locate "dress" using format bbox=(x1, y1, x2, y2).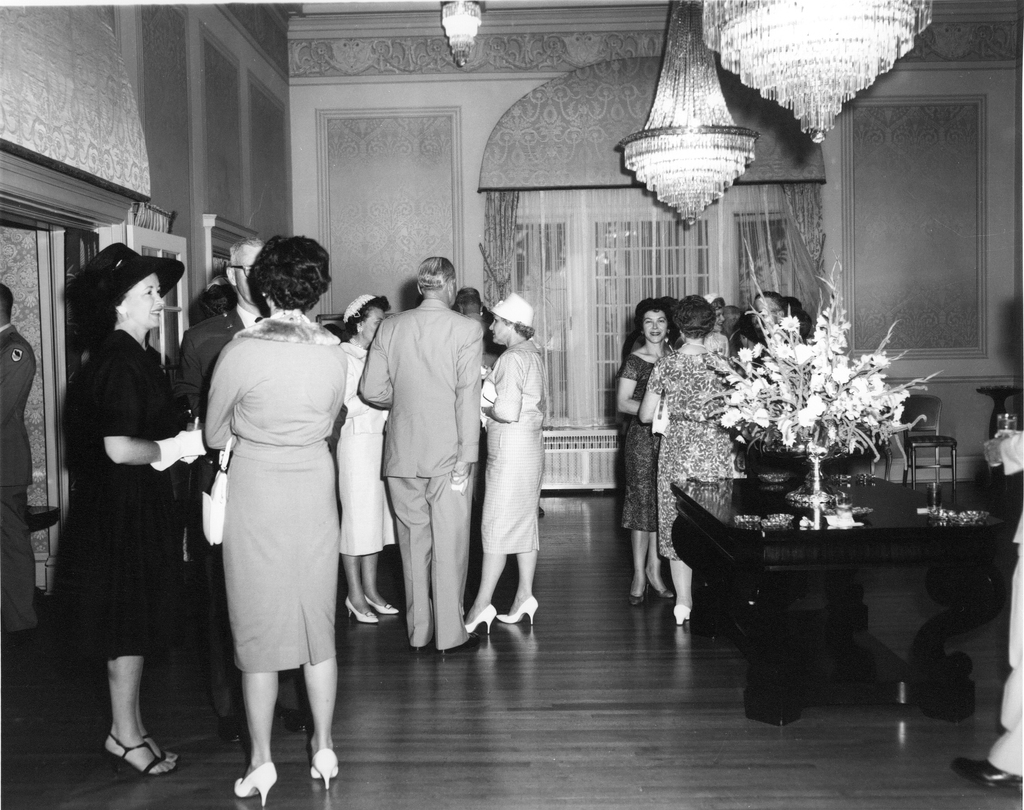
bbox=(335, 342, 394, 555).
